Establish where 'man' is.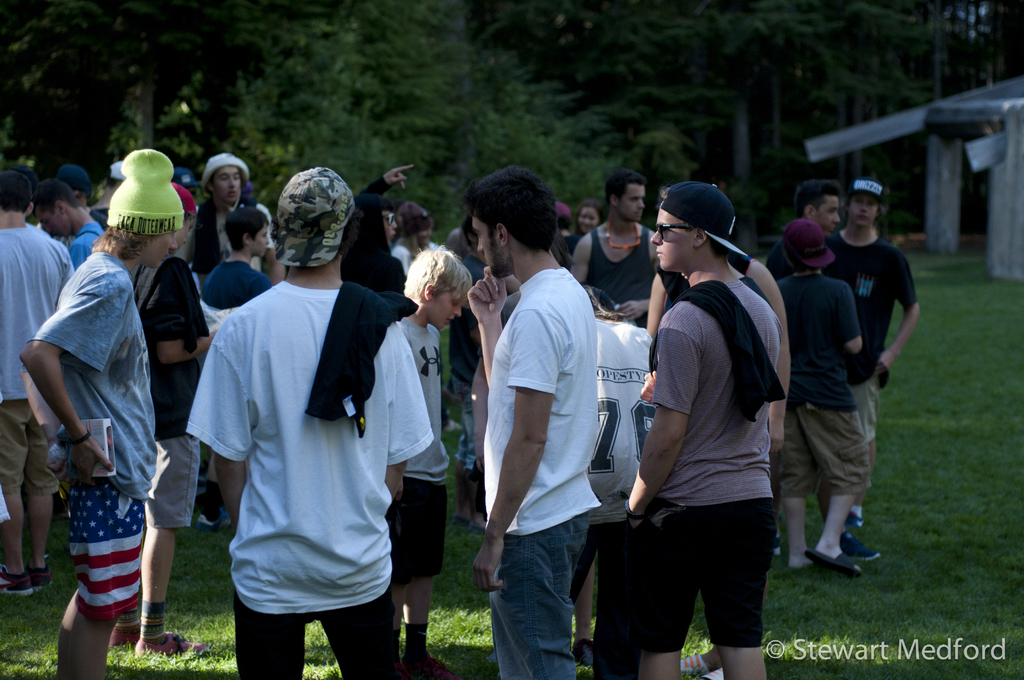
Established at 9:134:179:665.
